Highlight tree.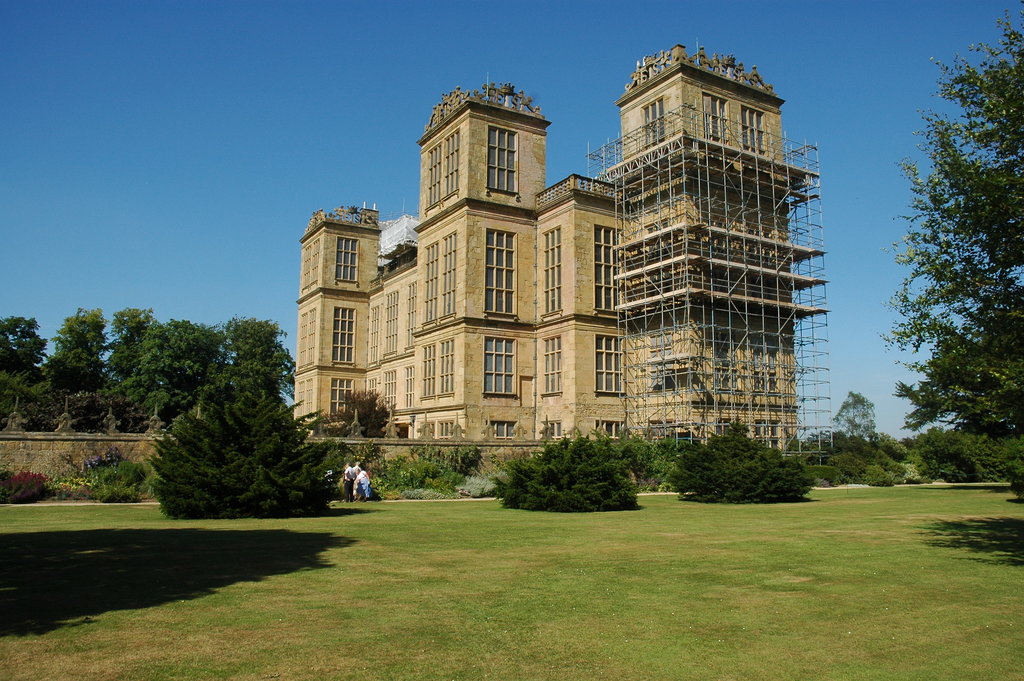
Highlighted region: bbox=(877, 32, 1012, 515).
